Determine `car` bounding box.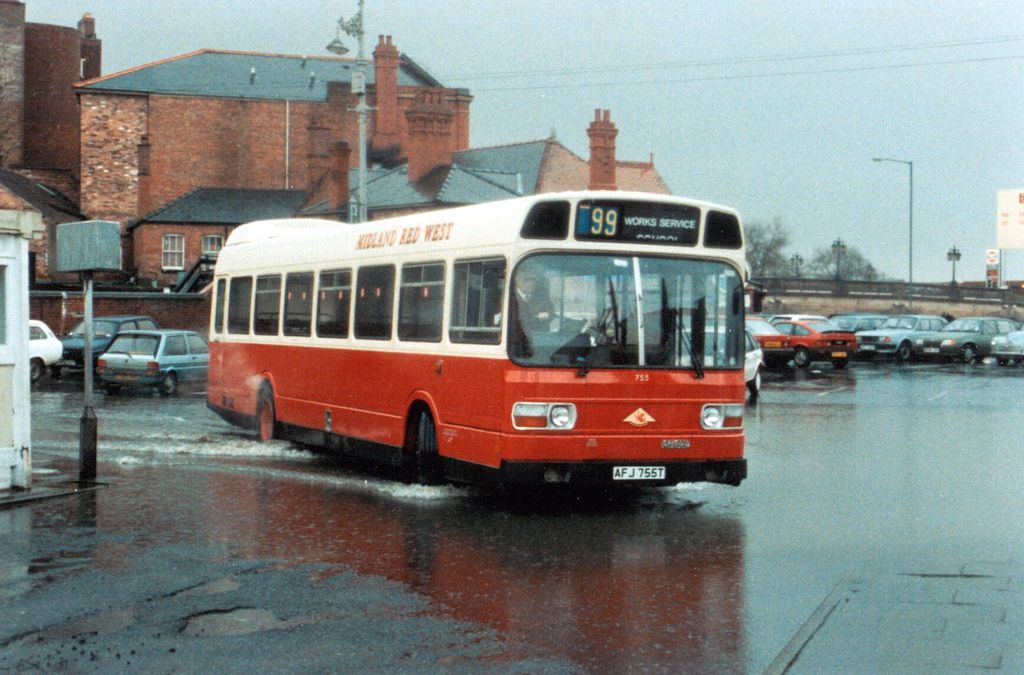
Determined: box(784, 319, 874, 378).
